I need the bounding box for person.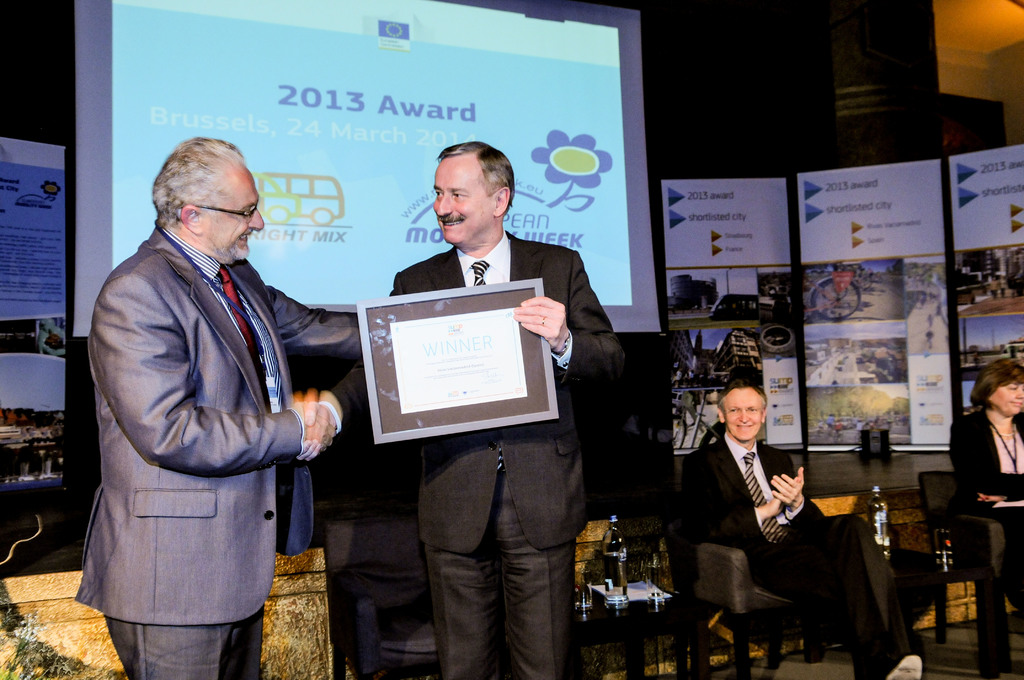
Here it is: [x1=671, y1=382, x2=925, y2=679].
